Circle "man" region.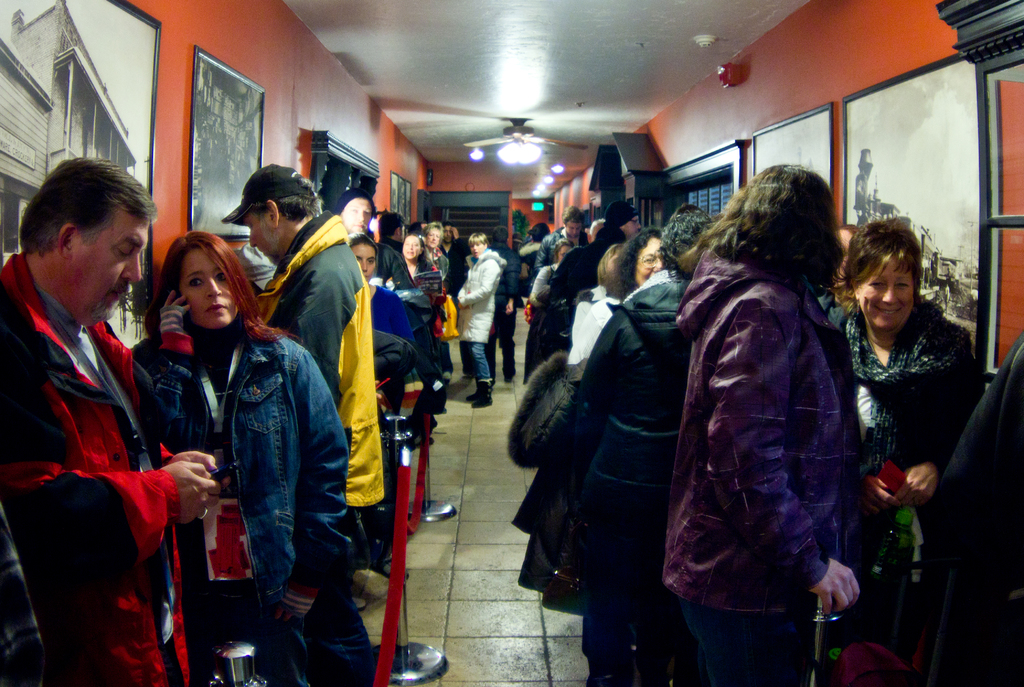
Region: bbox=(532, 204, 590, 272).
